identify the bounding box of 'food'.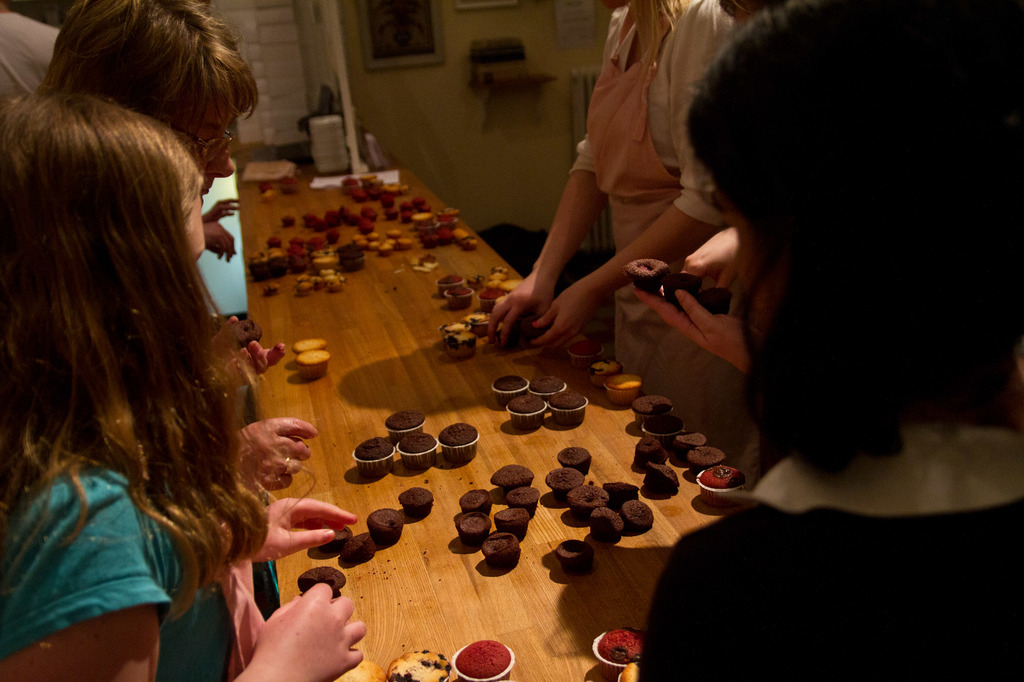
locate(486, 370, 591, 434).
